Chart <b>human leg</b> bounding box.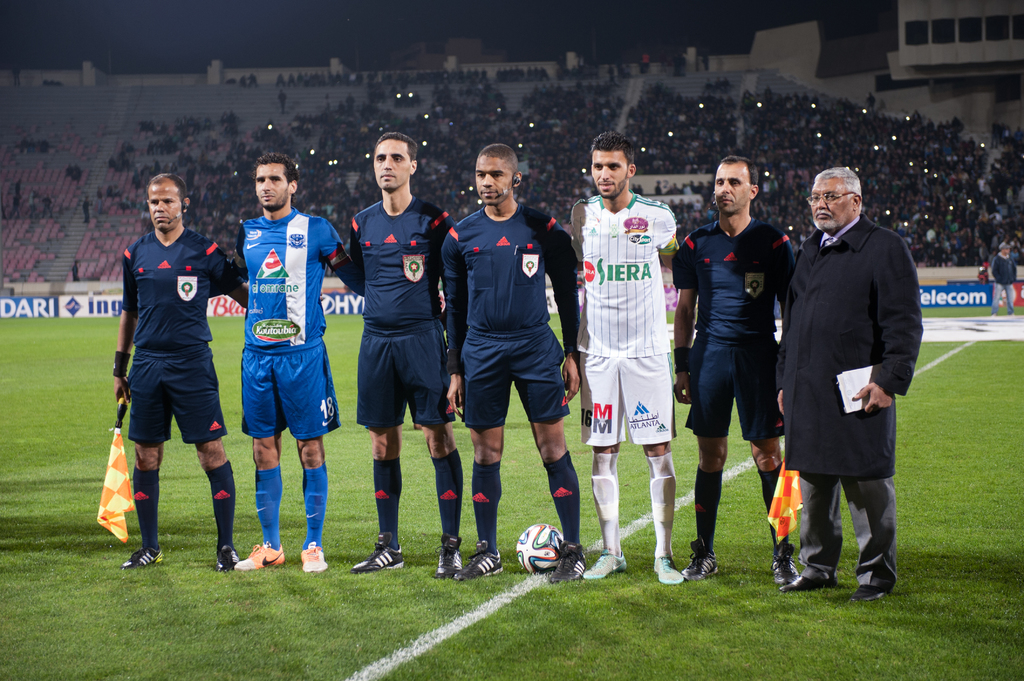
Charted: region(641, 448, 684, 584).
